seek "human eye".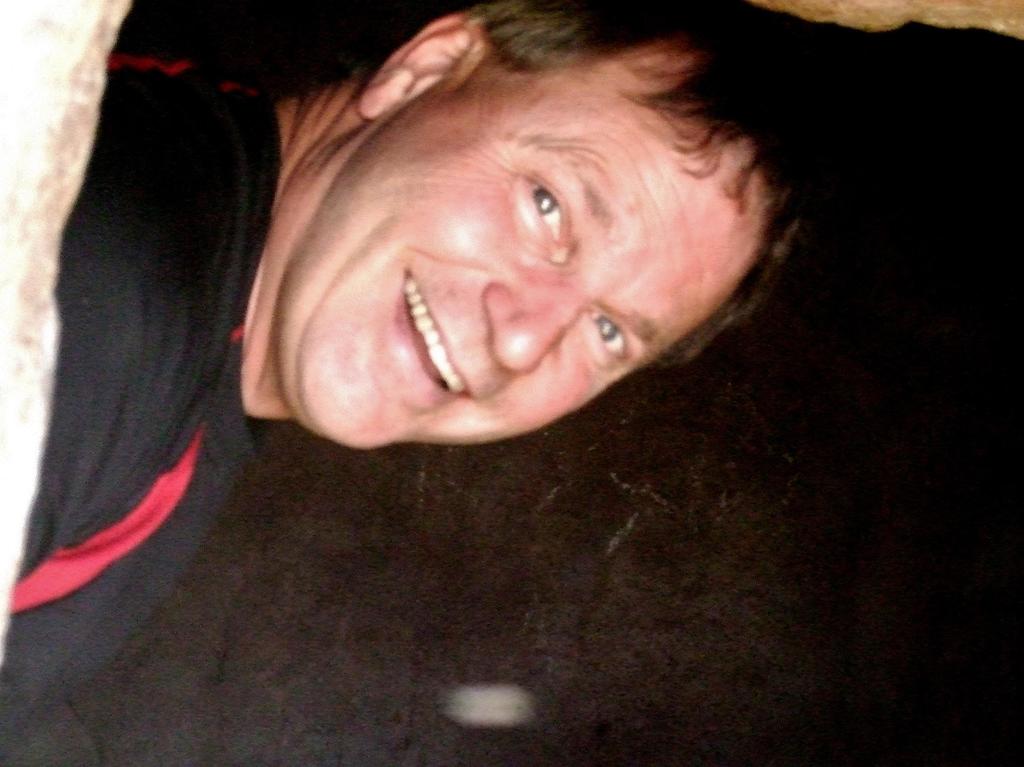
detection(508, 148, 591, 241).
